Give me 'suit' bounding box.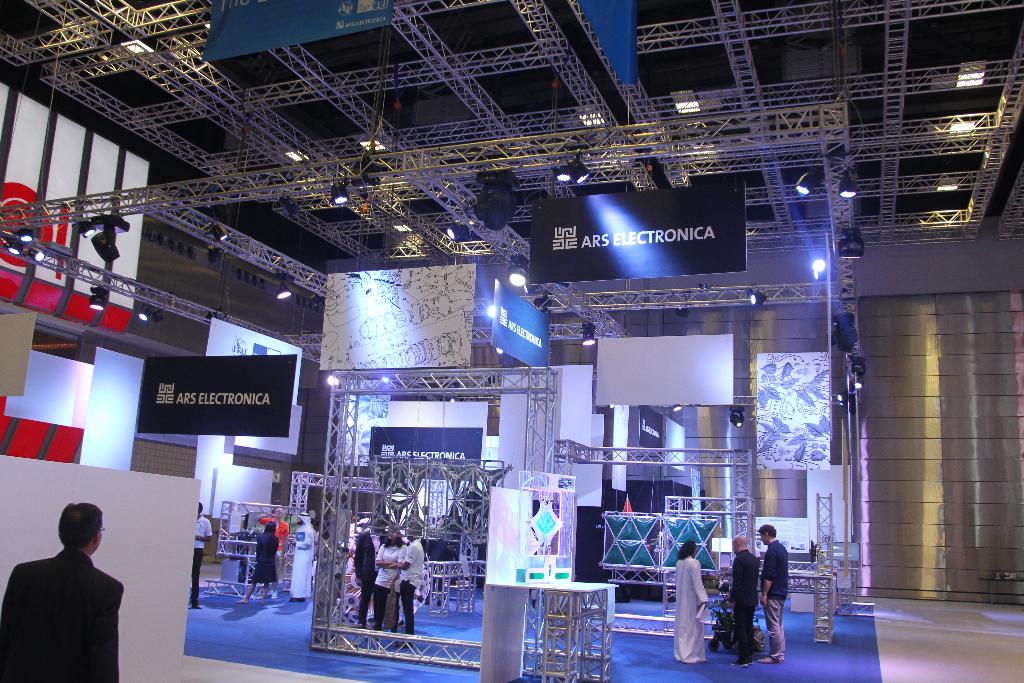
(8, 536, 126, 675).
